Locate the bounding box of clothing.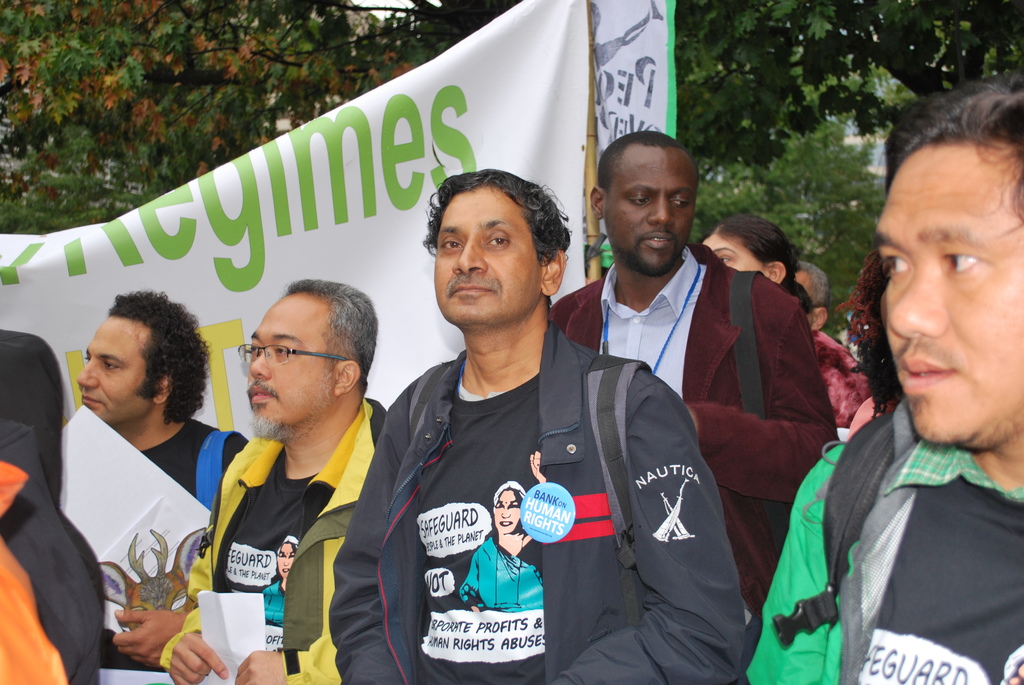
Bounding box: crop(346, 313, 728, 667).
